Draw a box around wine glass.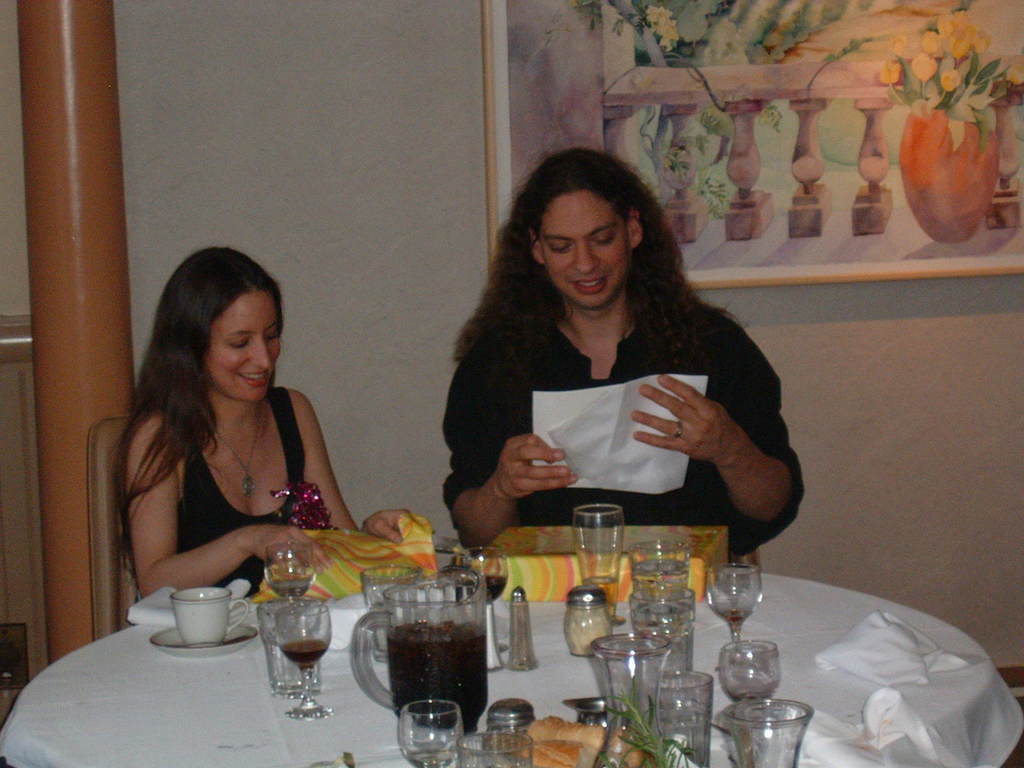
x1=263, y1=540, x2=315, y2=600.
